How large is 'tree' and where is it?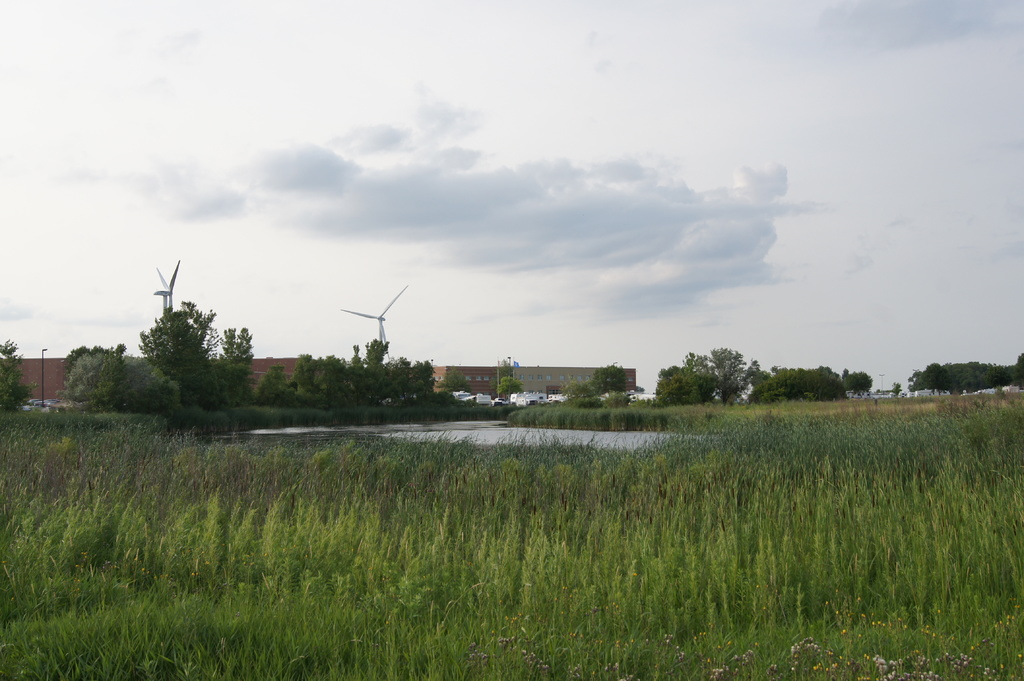
Bounding box: box=[492, 374, 530, 403].
